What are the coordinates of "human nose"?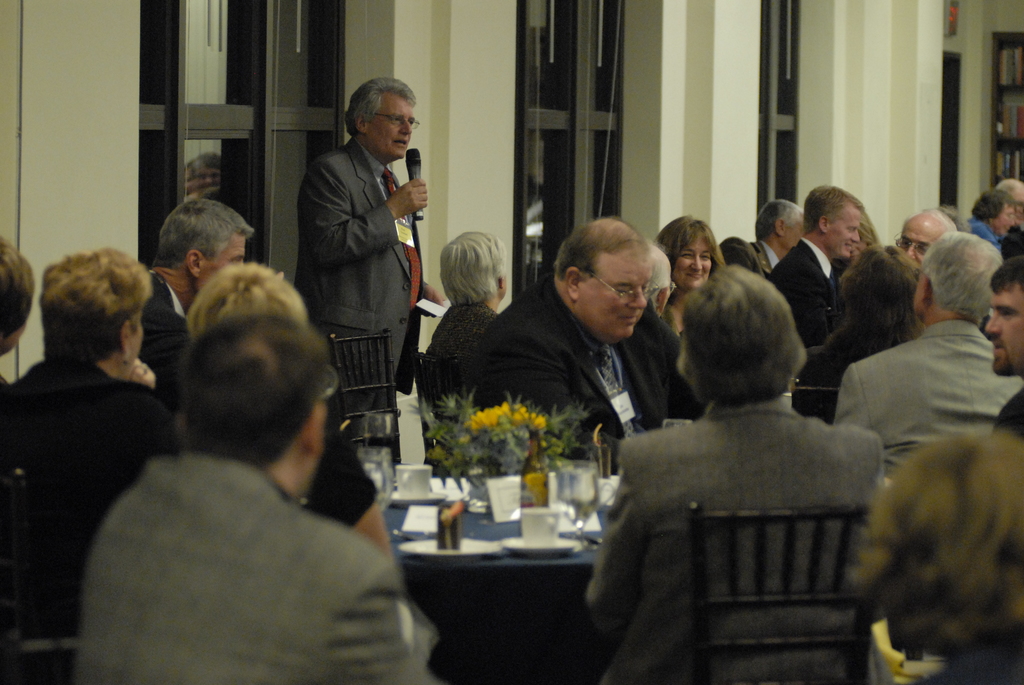
985/312/1004/336.
